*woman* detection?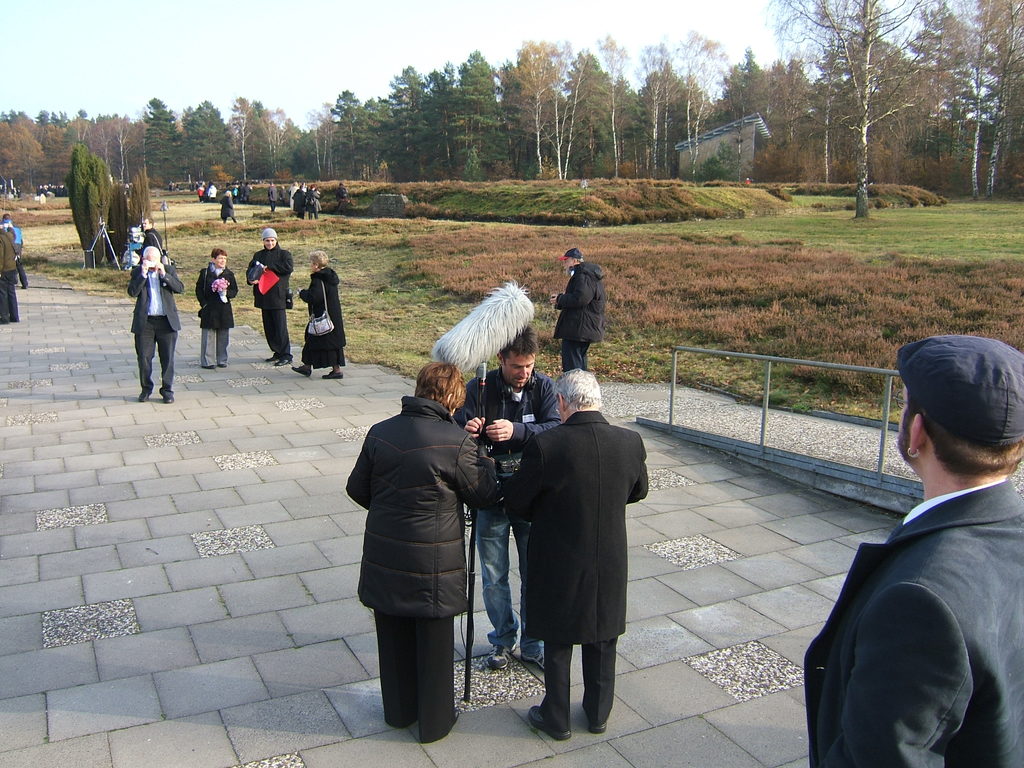
x1=278 y1=184 x2=287 y2=205
